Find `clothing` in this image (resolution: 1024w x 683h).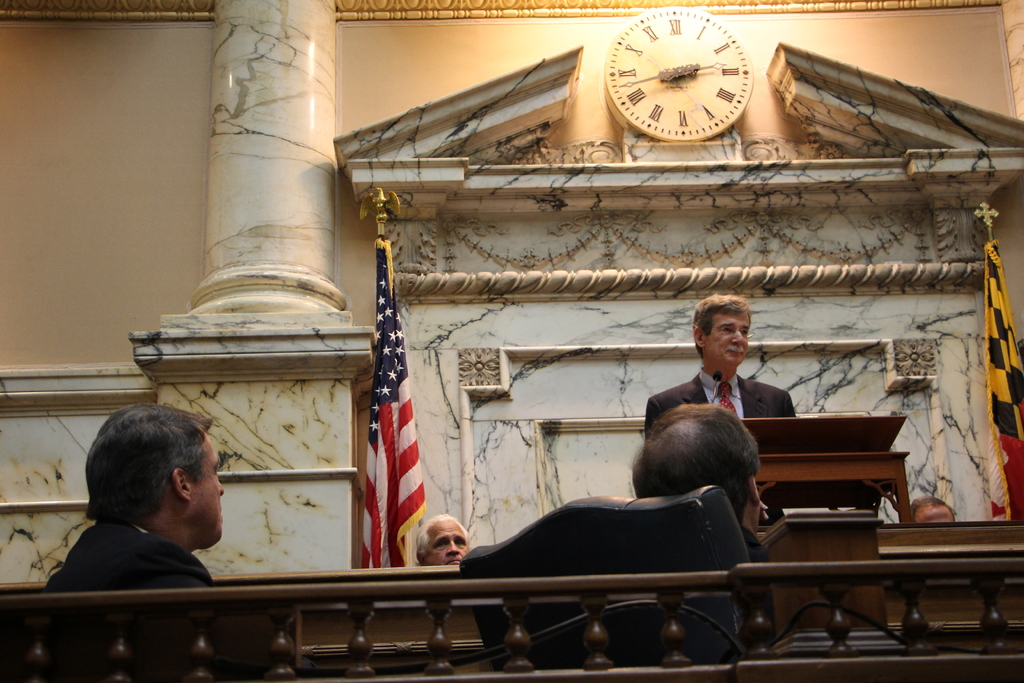
x1=644 y1=363 x2=794 y2=441.
